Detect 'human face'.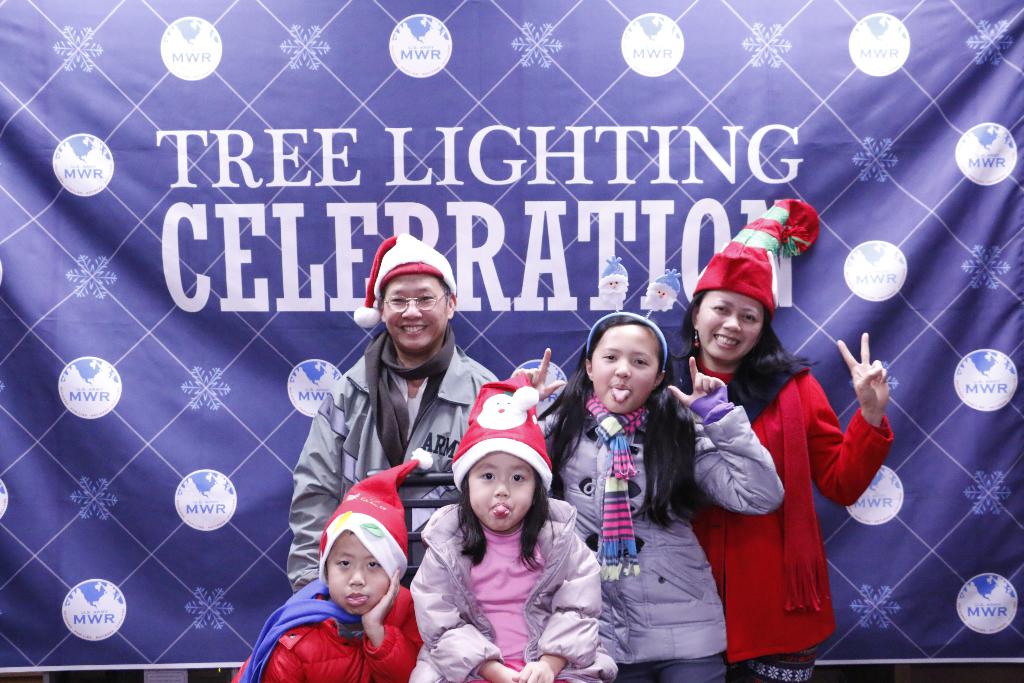
Detected at l=694, t=292, r=764, b=363.
